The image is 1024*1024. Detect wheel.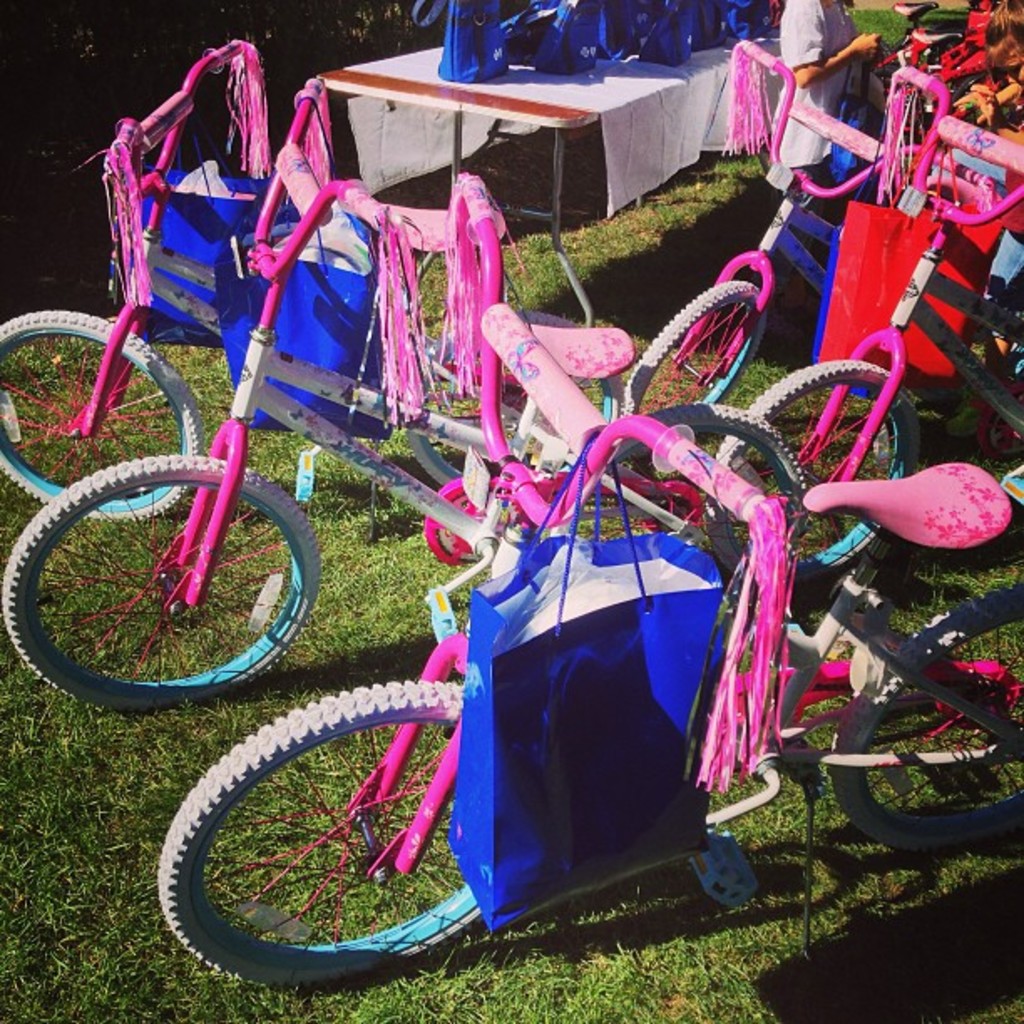
Detection: locate(7, 455, 321, 711).
